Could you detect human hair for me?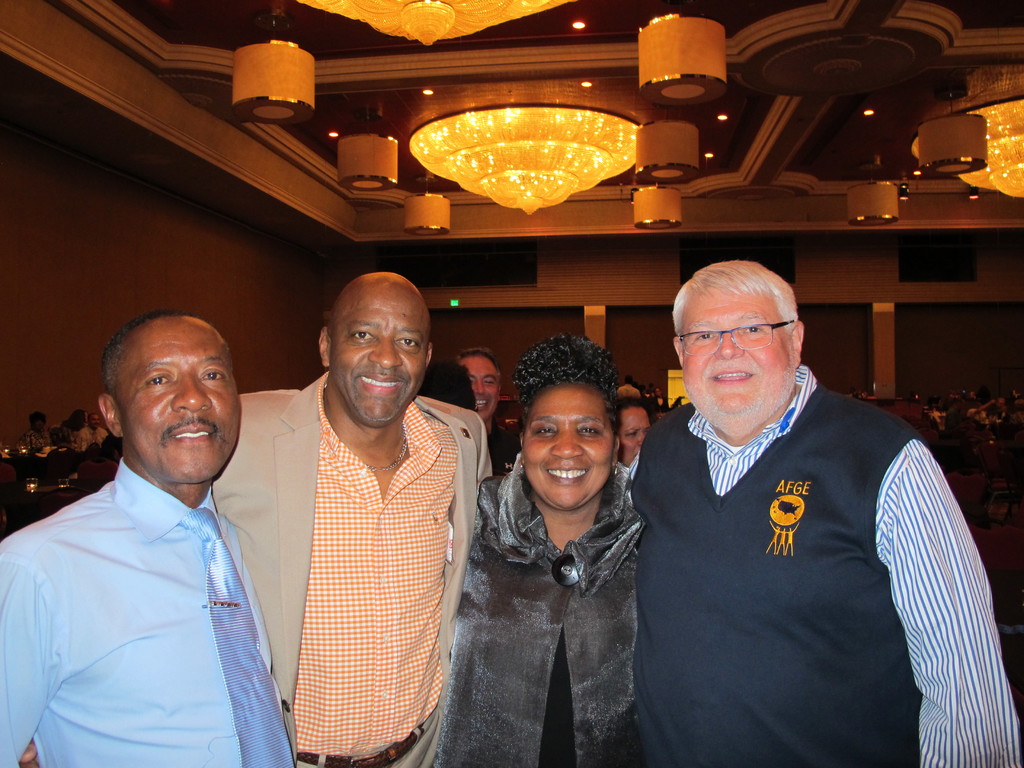
Detection result: left=676, top=266, right=801, bottom=382.
